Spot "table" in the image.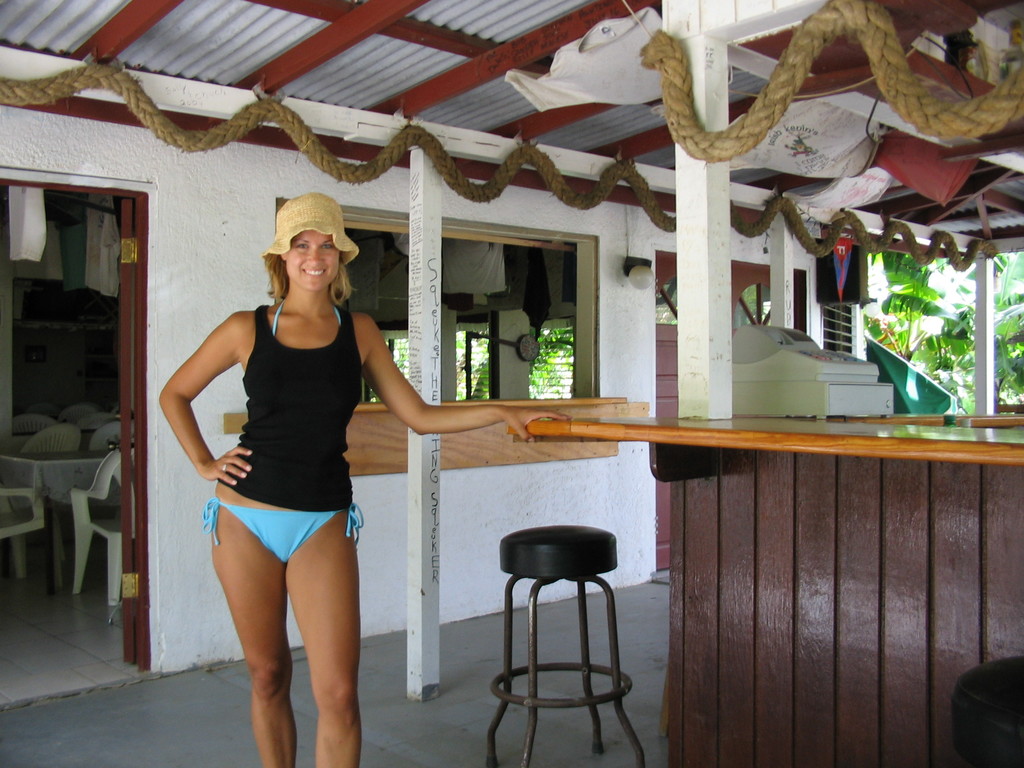
"table" found at bbox=(0, 451, 106, 591).
